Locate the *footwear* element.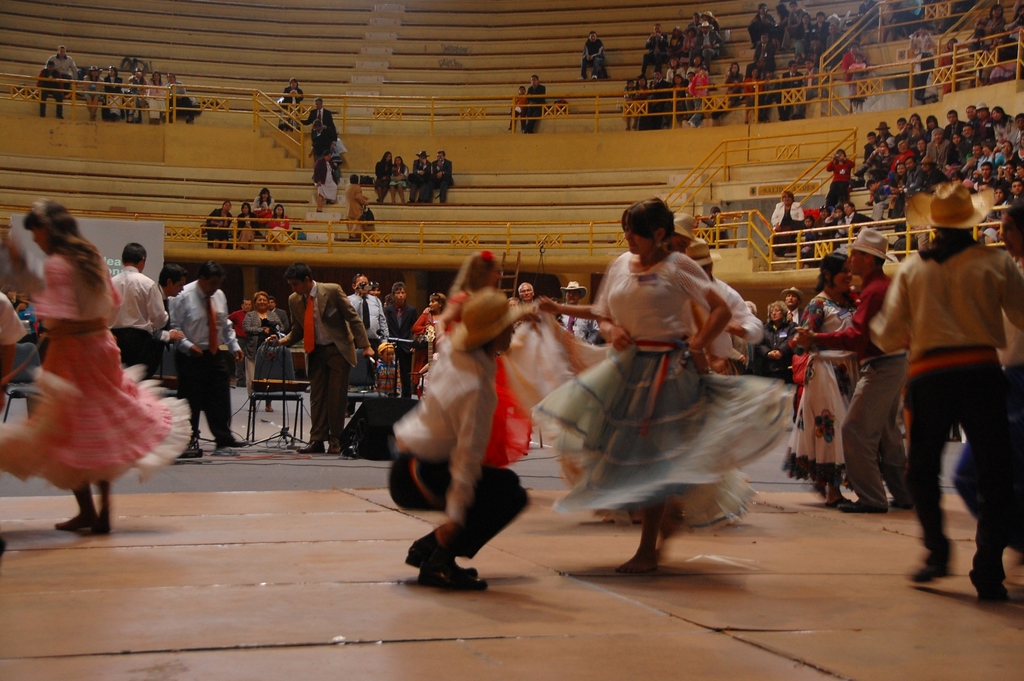
Element bbox: (x1=326, y1=438, x2=344, y2=453).
